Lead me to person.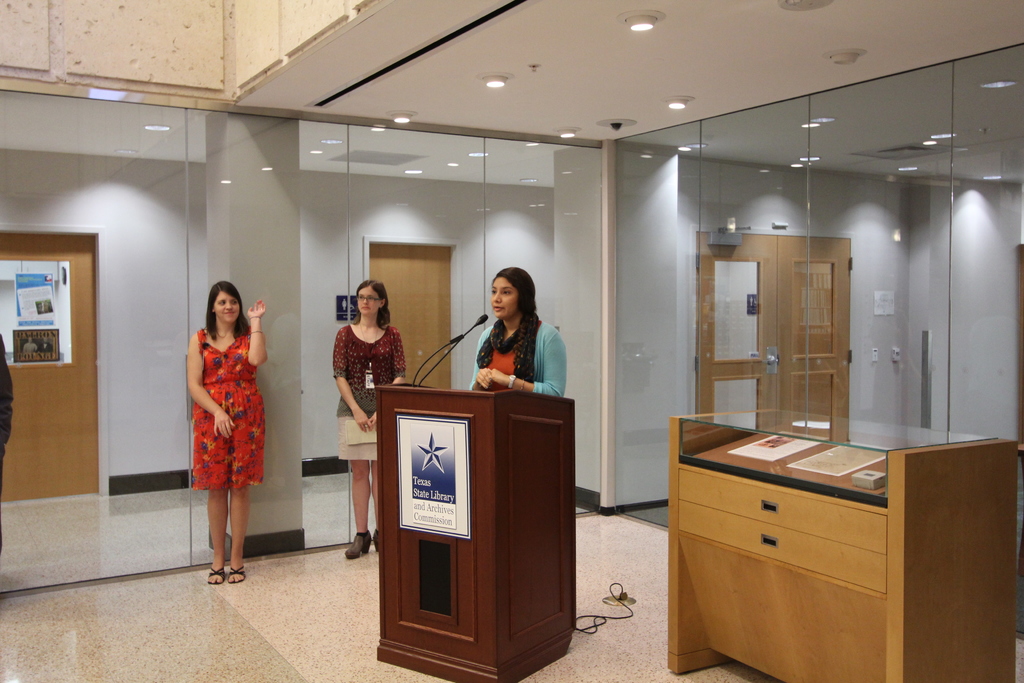
Lead to 463:276:562:419.
